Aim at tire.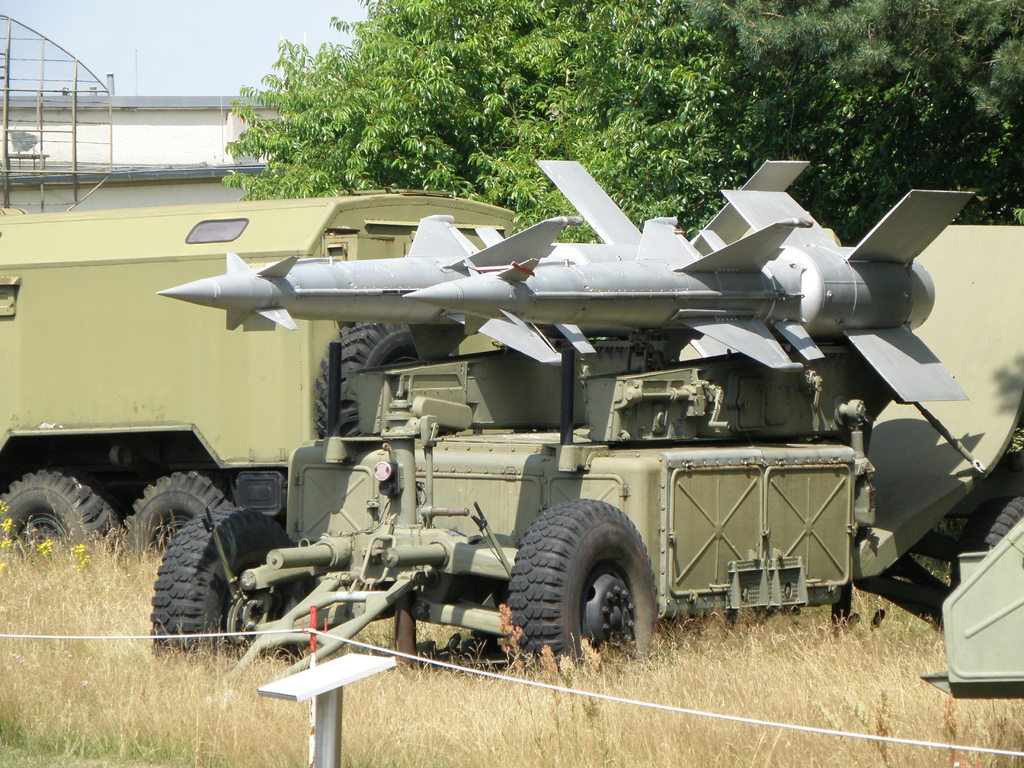
Aimed at pyautogui.locateOnScreen(315, 319, 422, 463).
